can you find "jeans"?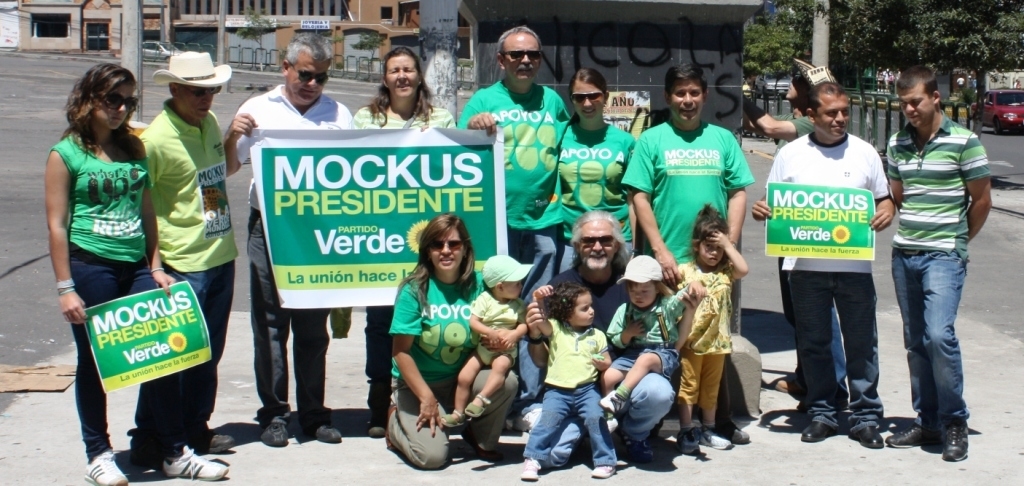
Yes, bounding box: [507,228,562,401].
